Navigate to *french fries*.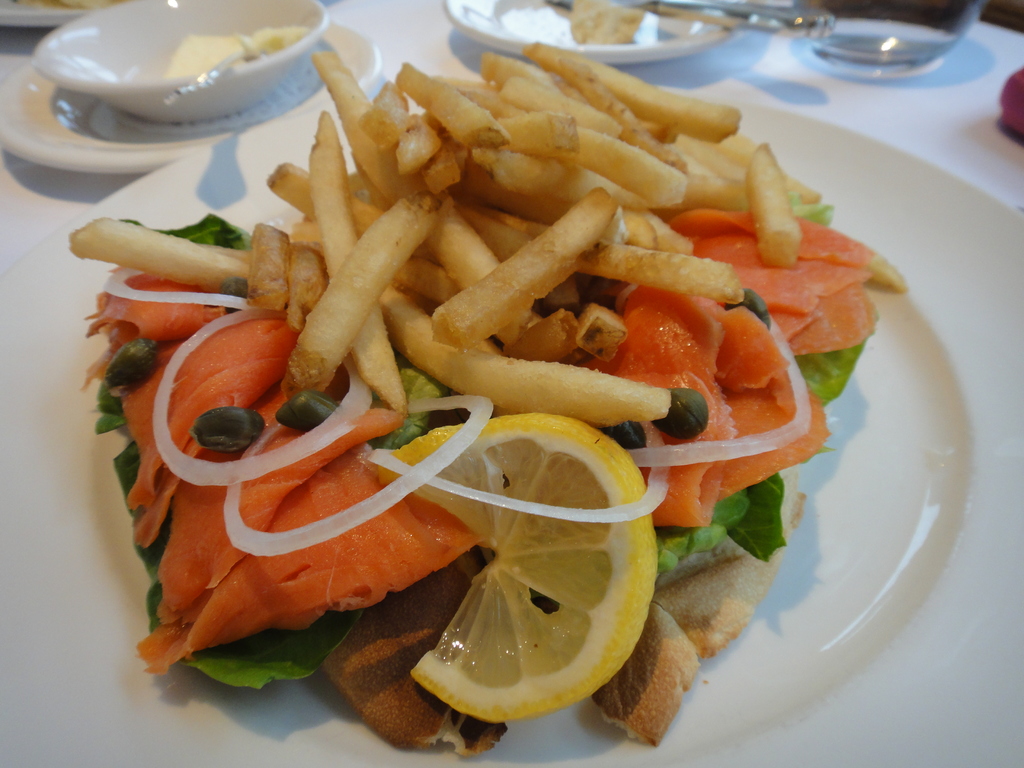
Navigation target: {"x1": 426, "y1": 136, "x2": 462, "y2": 189}.
